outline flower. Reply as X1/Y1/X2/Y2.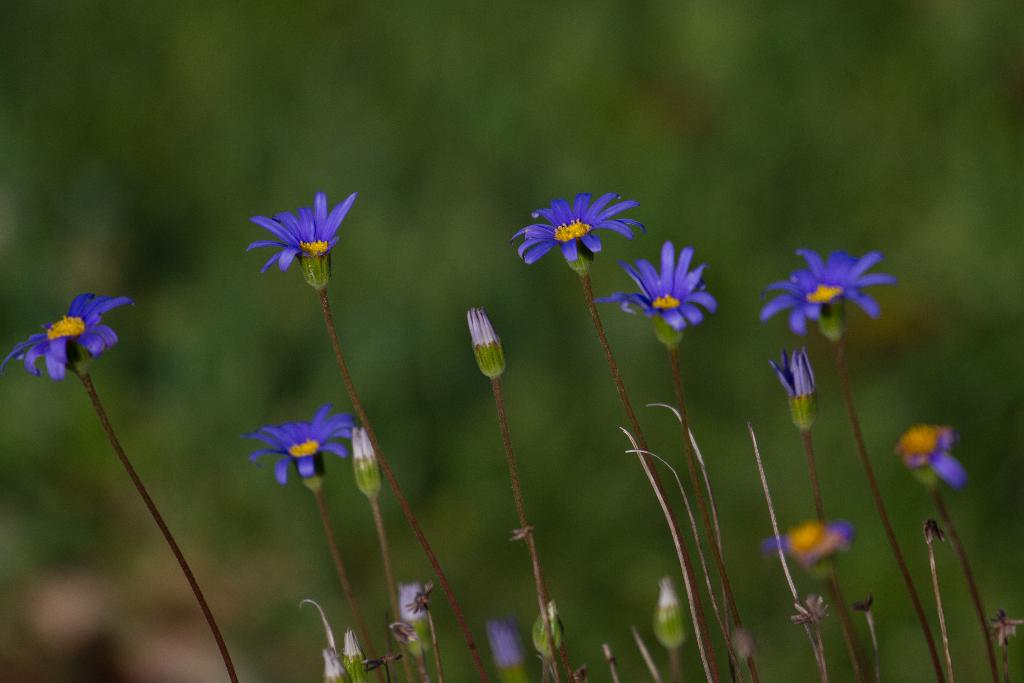
236/403/362/484.
